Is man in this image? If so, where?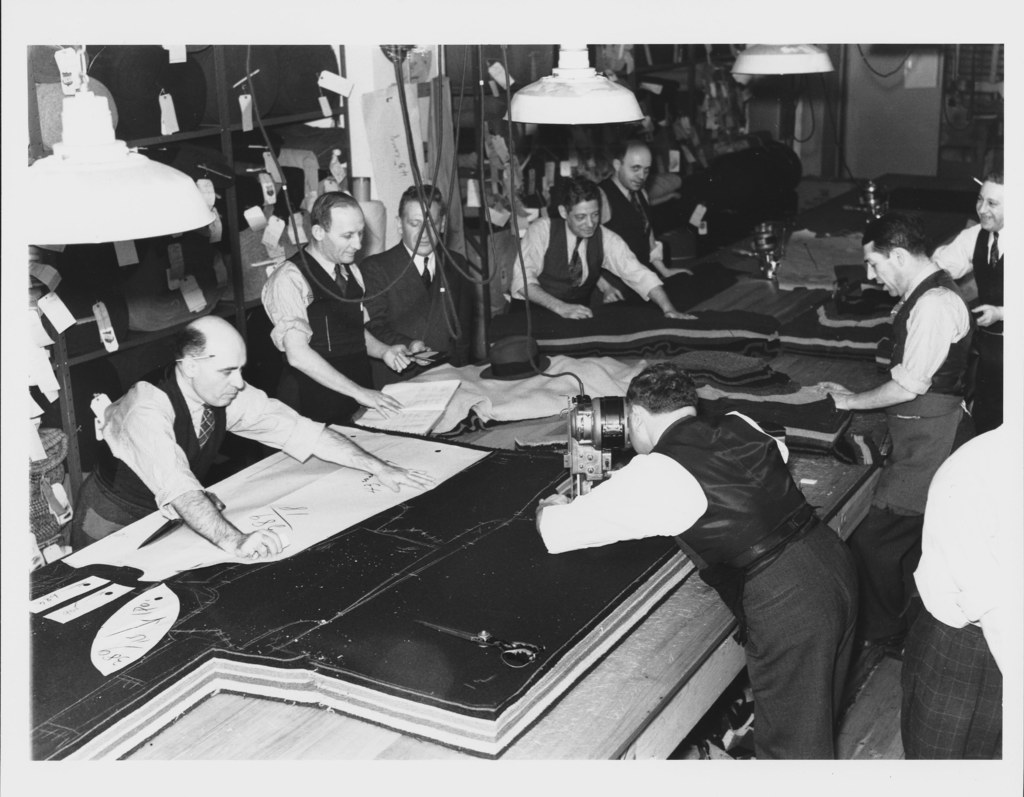
Yes, at l=66, t=312, r=437, b=563.
